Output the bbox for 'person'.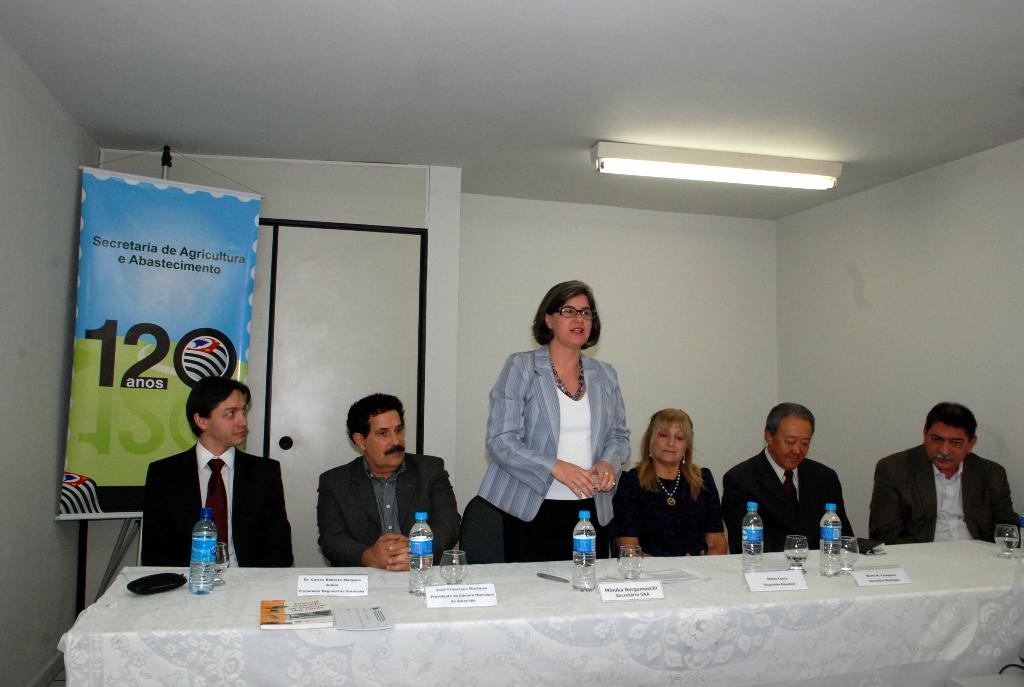
bbox(612, 409, 730, 562).
